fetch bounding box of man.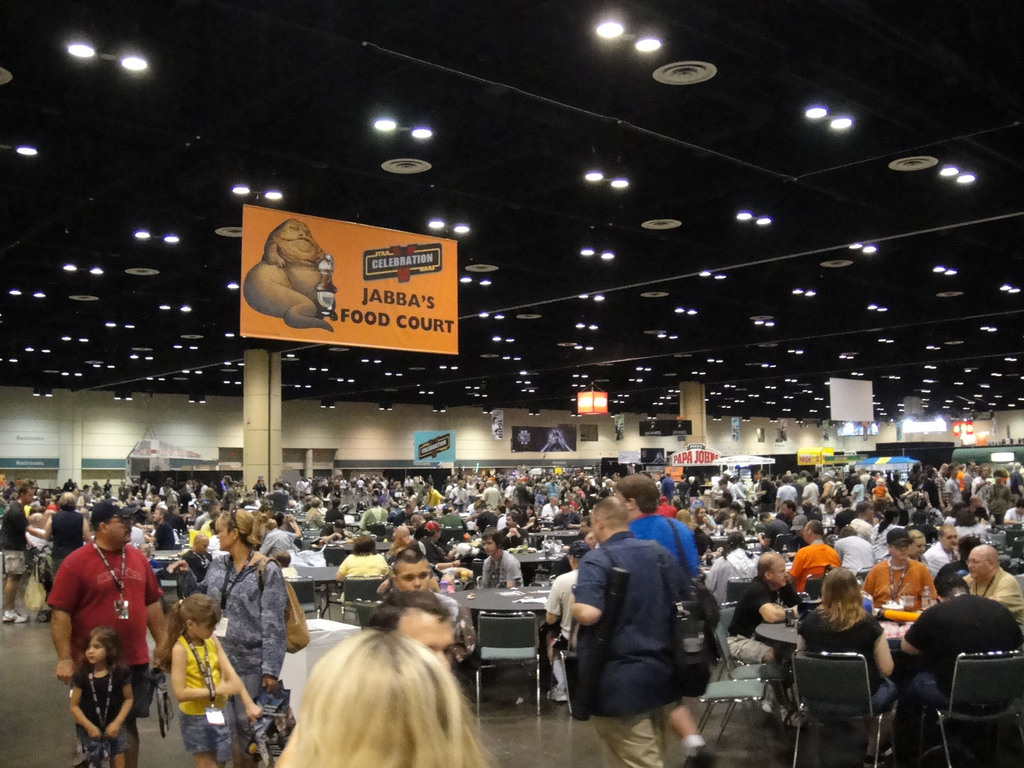
Bbox: (576,517,589,531).
